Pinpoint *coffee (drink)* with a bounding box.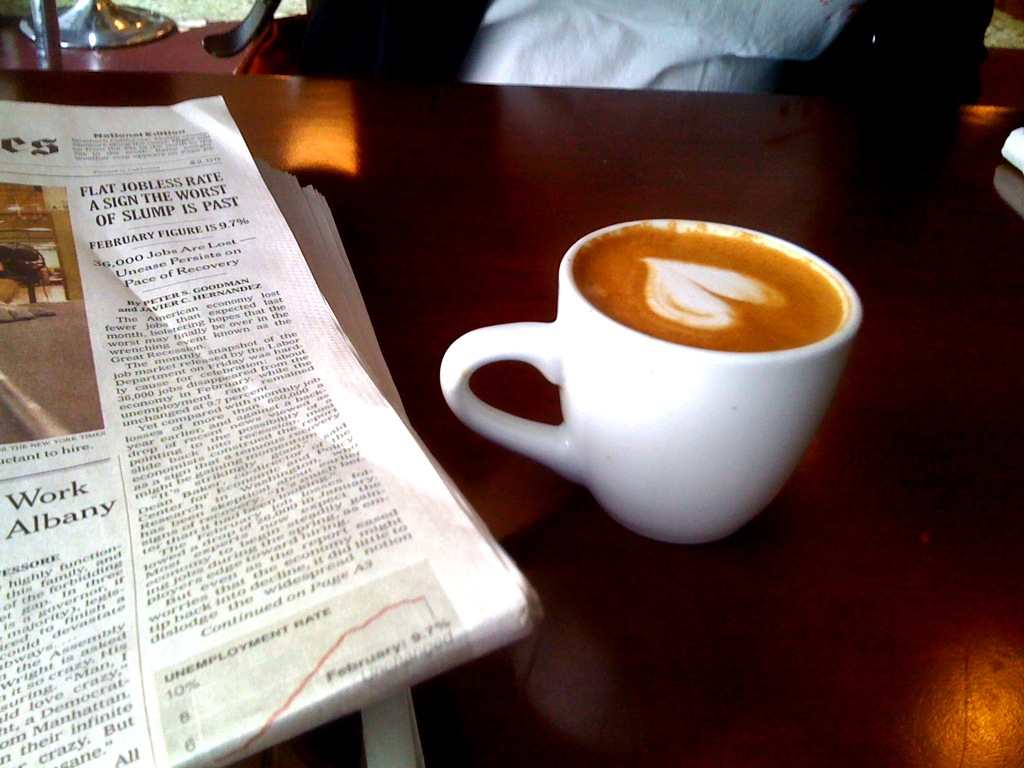
crop(575, 224, 838, 354).
